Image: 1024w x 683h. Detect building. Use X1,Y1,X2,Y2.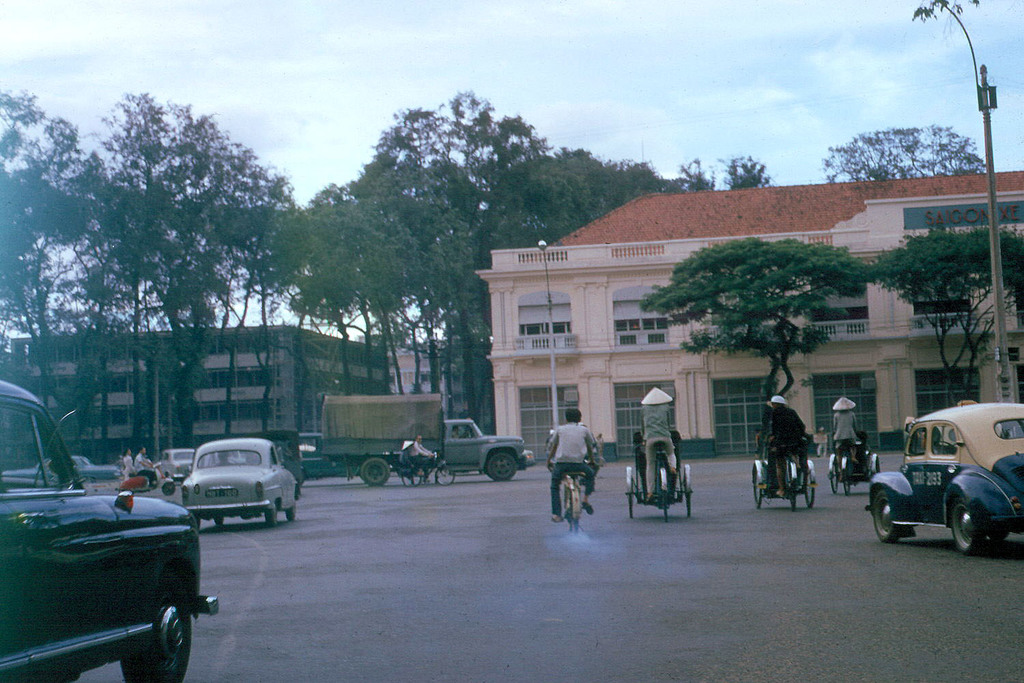
1,326,389,465.
